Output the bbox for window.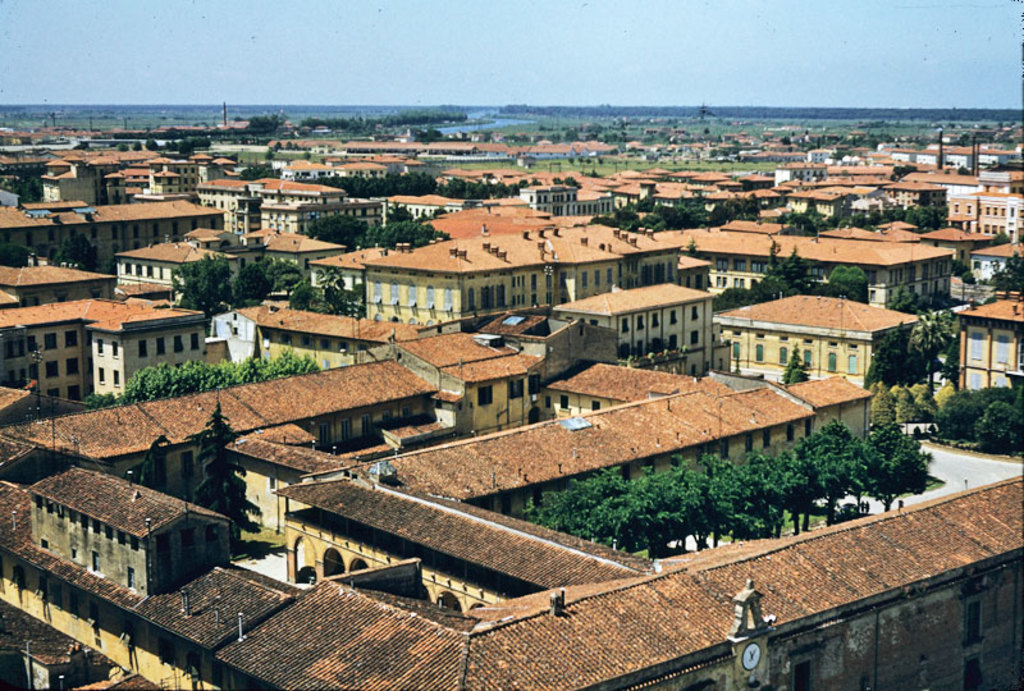
(x1=186, y1=322, x2=207, y2=353).
